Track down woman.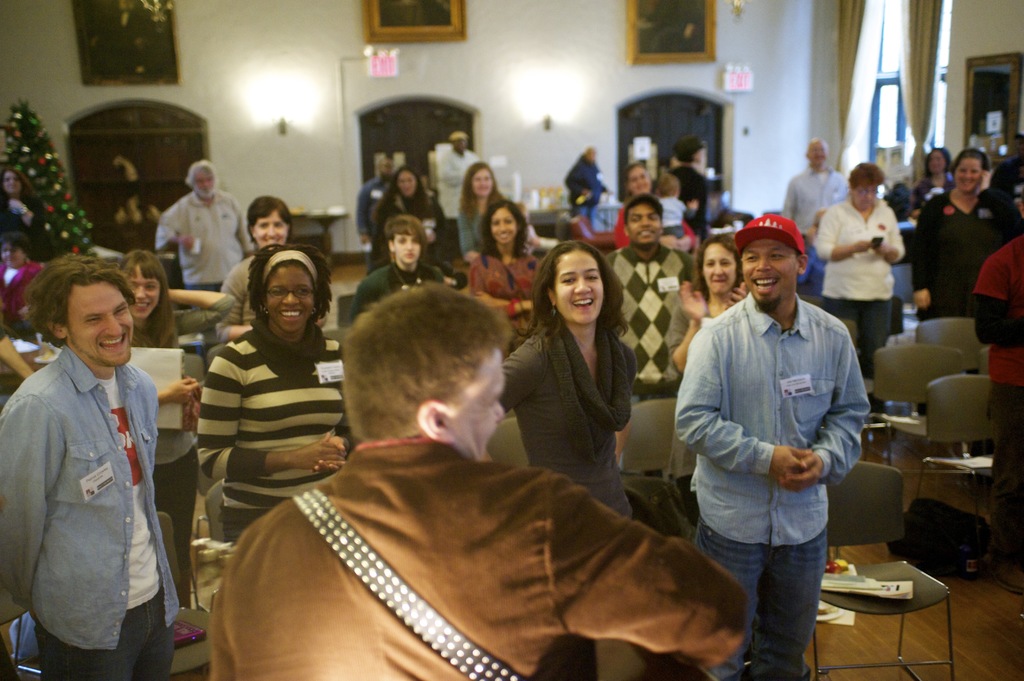
Tracked to box(467, 200, 545, 356).
